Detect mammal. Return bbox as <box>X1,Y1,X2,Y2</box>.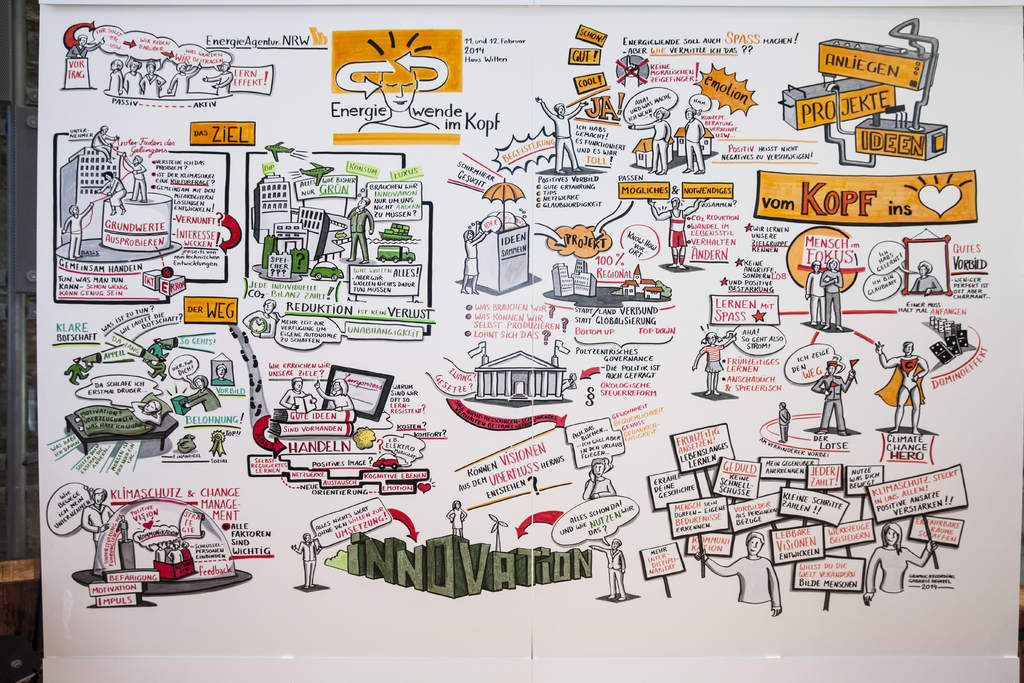
<box>182,372,220,411</box>.
